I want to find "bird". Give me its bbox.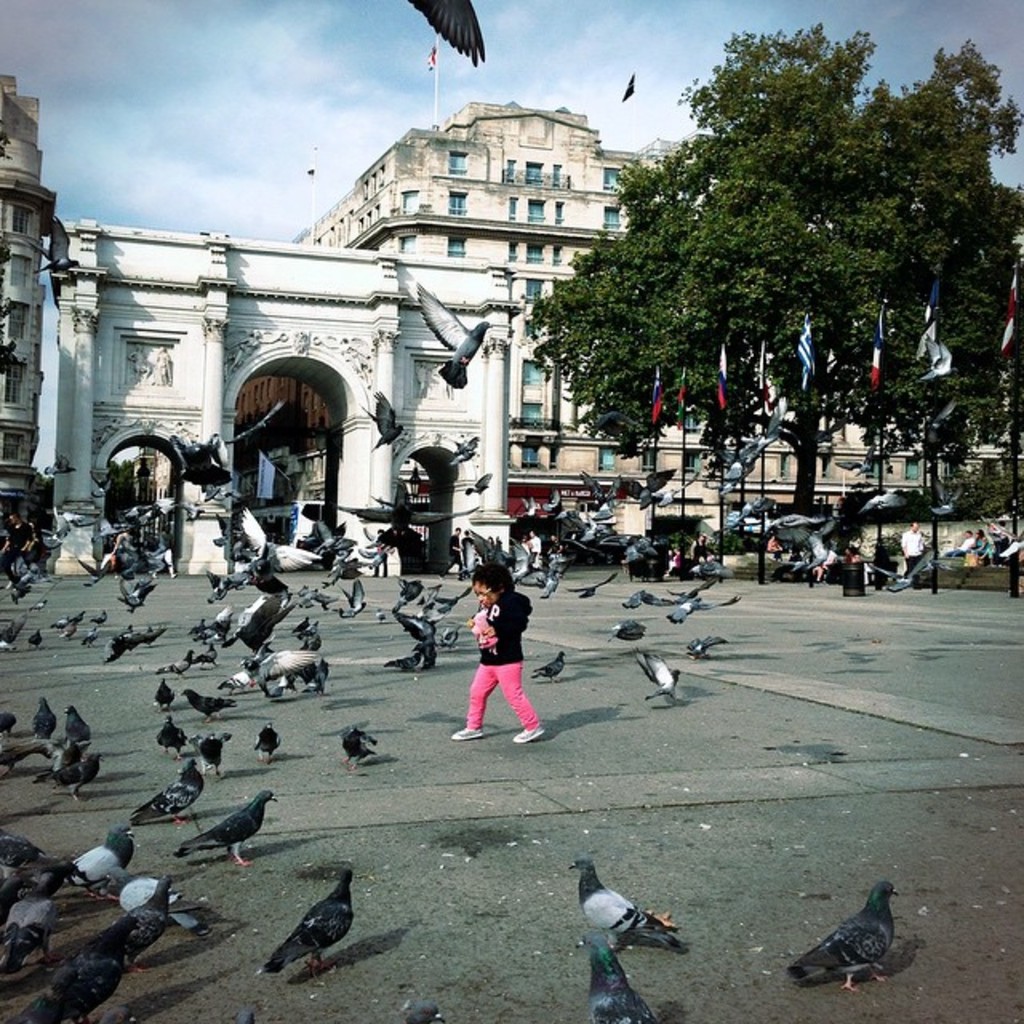
x1=624 y1=531 x2=659 y2=560.
